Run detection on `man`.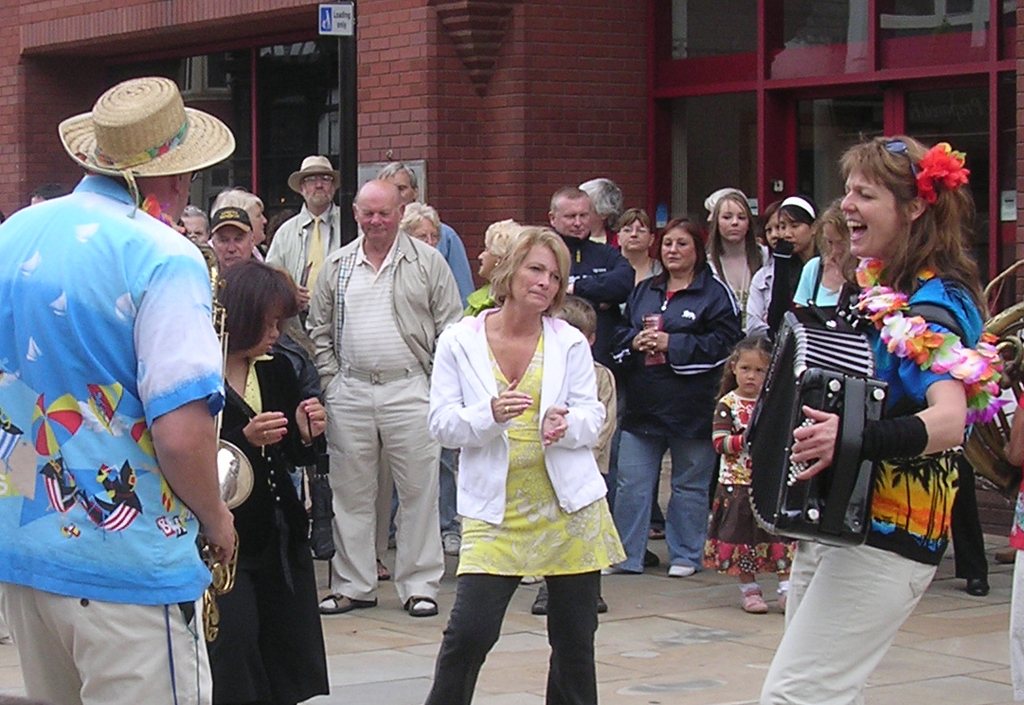
Result: [left=541, top=183, right=628, bottom=357].
